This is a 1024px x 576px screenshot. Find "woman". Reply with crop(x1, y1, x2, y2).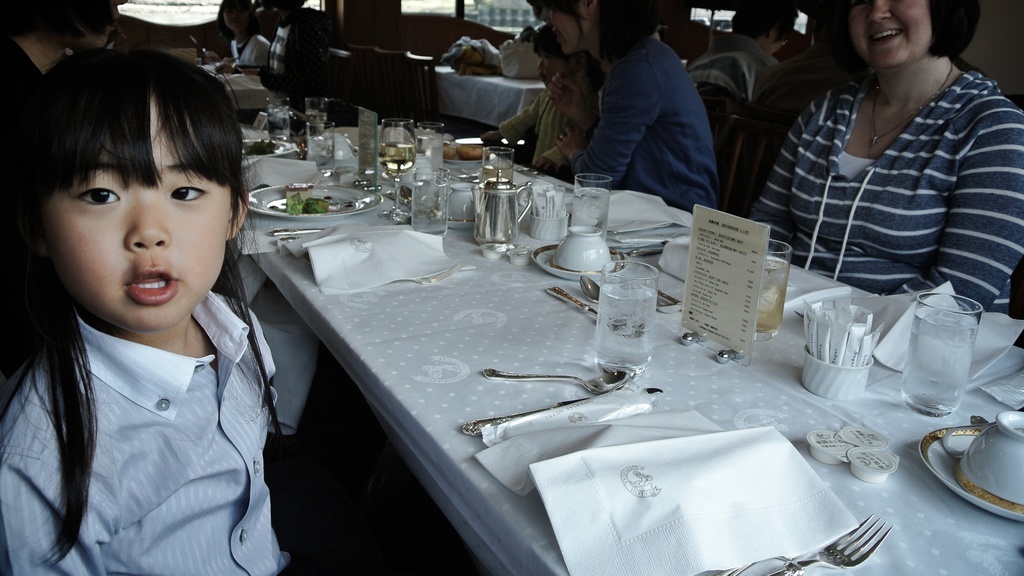
crop(216, 0, 269, 67).
